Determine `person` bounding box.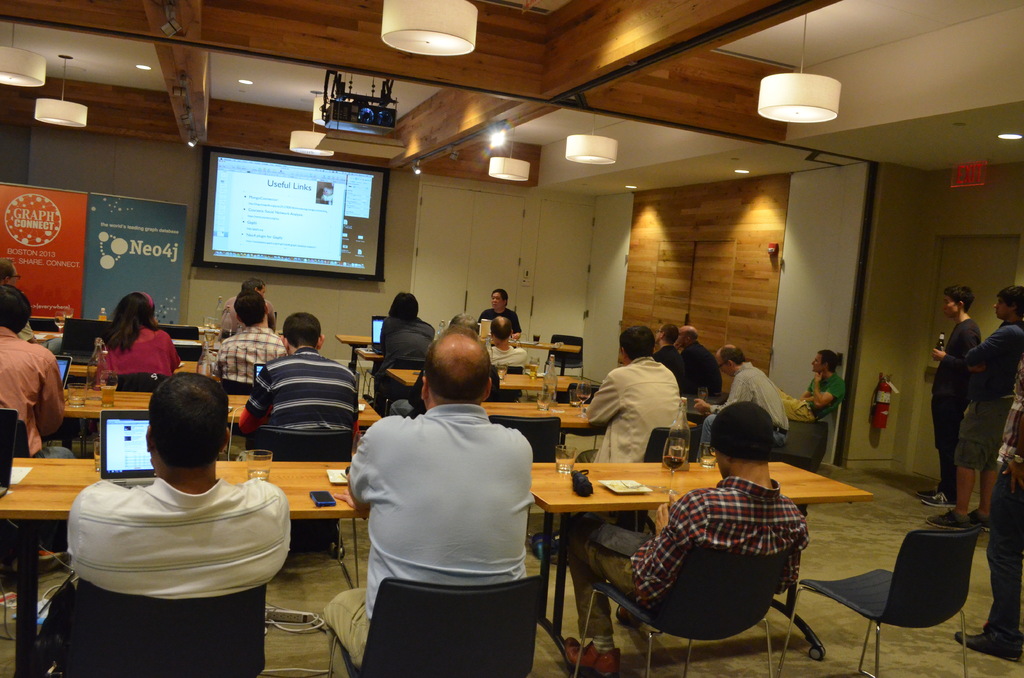
Determined: (93,292,190,390).
